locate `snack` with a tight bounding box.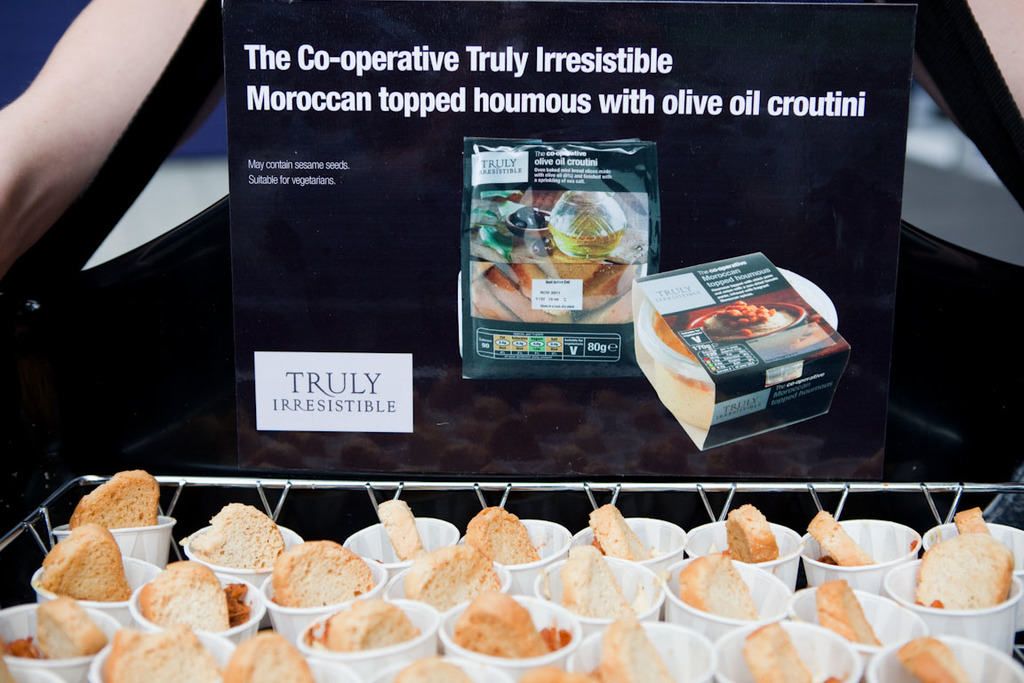
560/543/629/611.
